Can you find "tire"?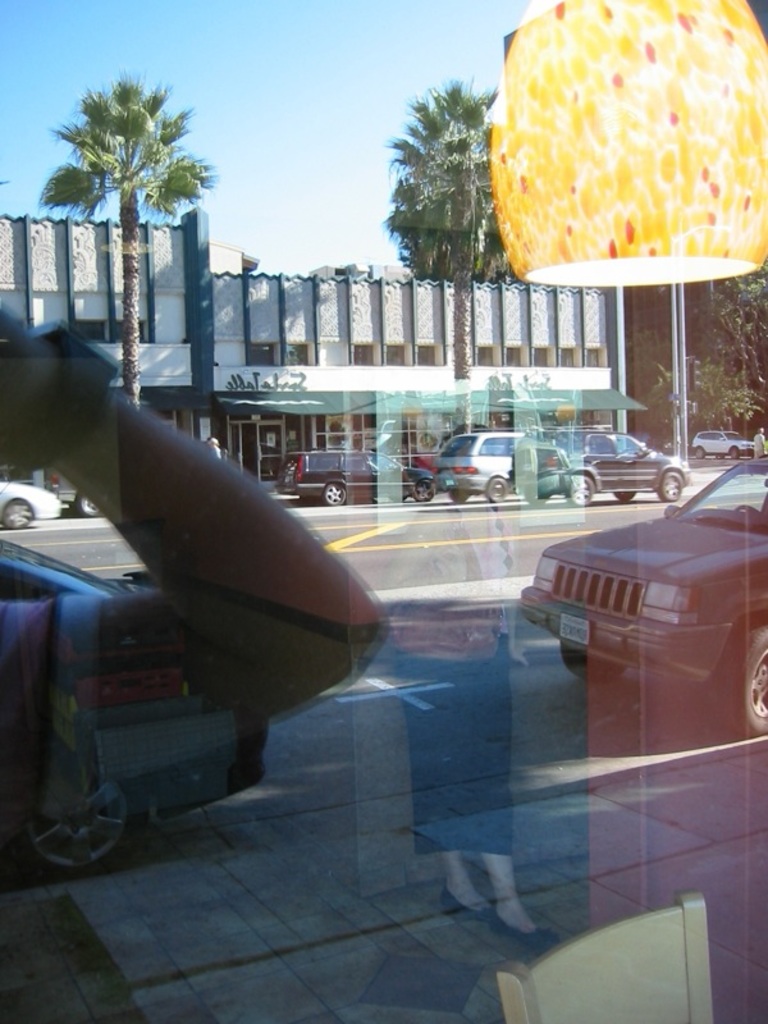
Yes, bounding box: bbox=(613, 490, 635, 499).
